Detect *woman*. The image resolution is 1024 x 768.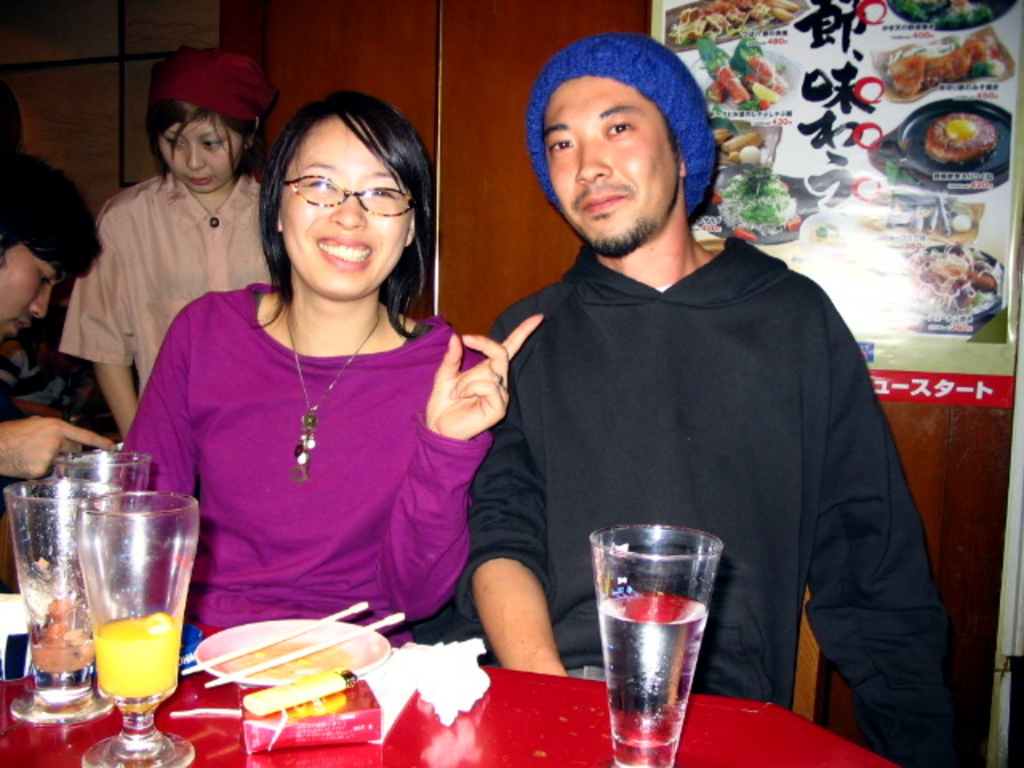
<box>120,98,502,694</box>.
